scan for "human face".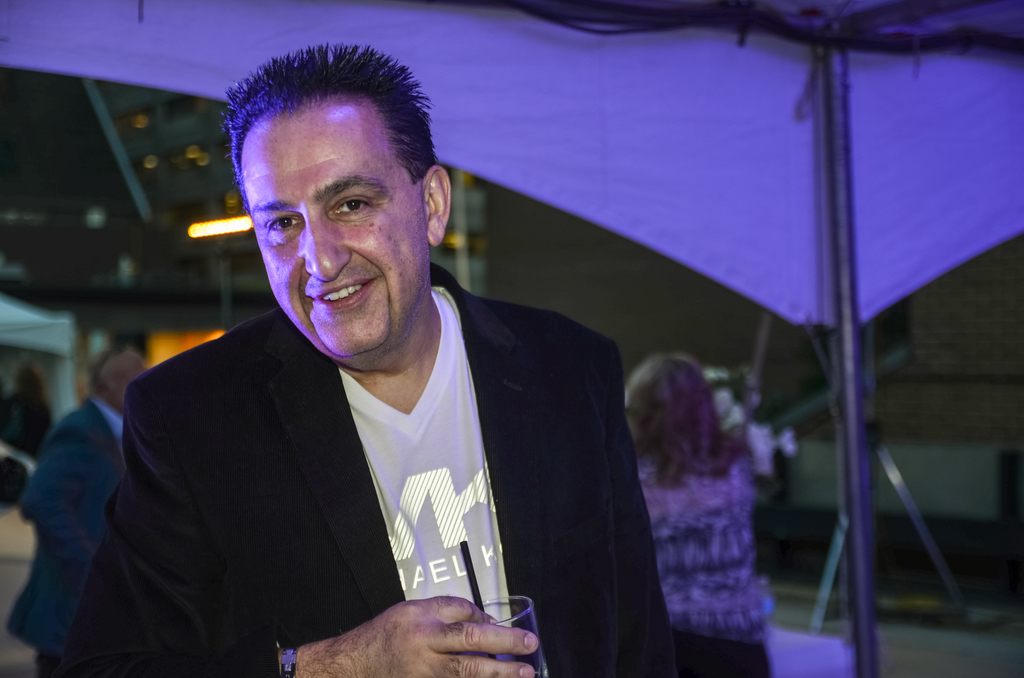
Scan result: x1=104, y1=349, x2=145, y2=403.
